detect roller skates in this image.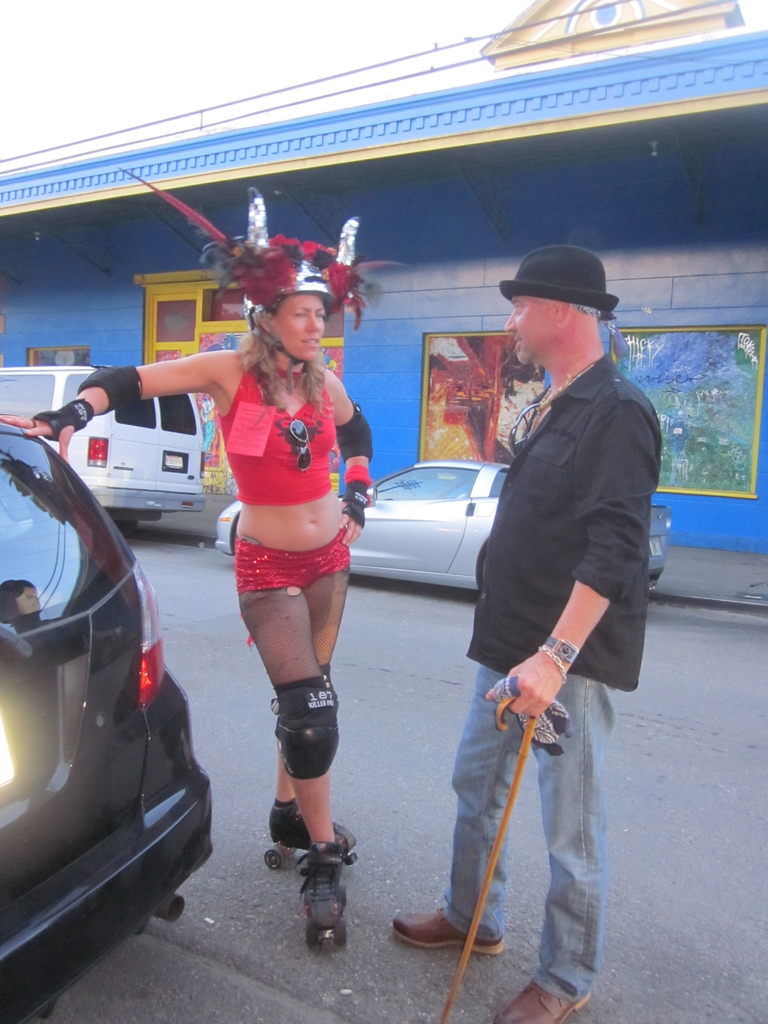
Detection: left=296, top=836, right=353, bottom=947.
